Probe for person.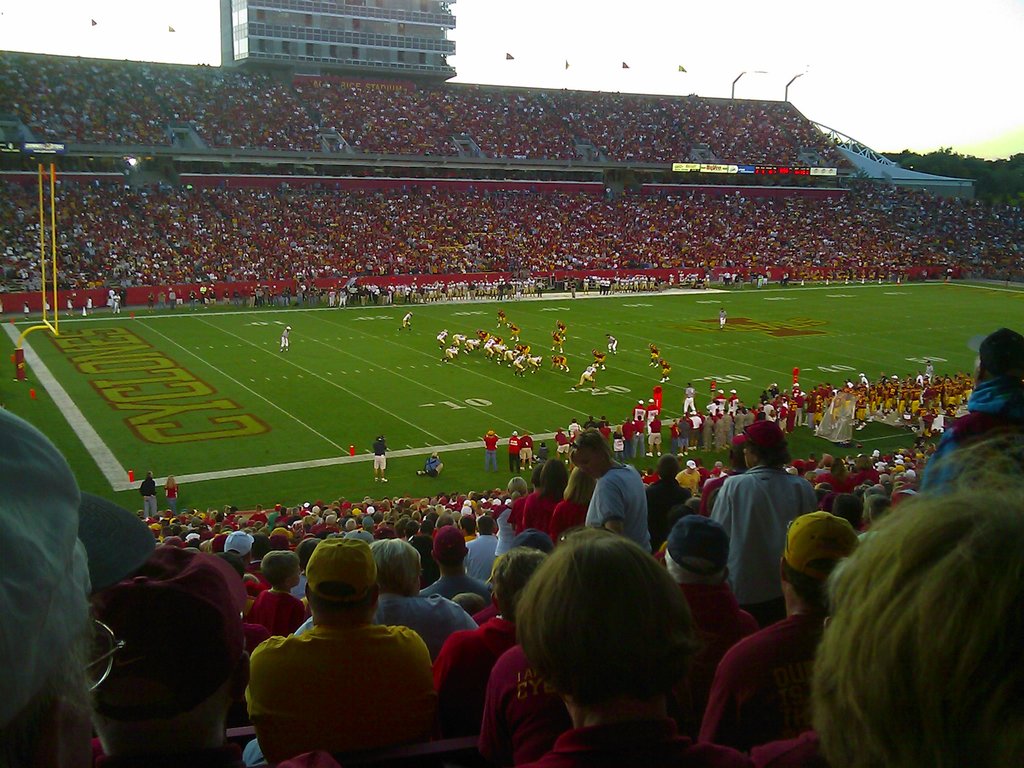
Probe result: BBox(399, 310, 416, 333).
